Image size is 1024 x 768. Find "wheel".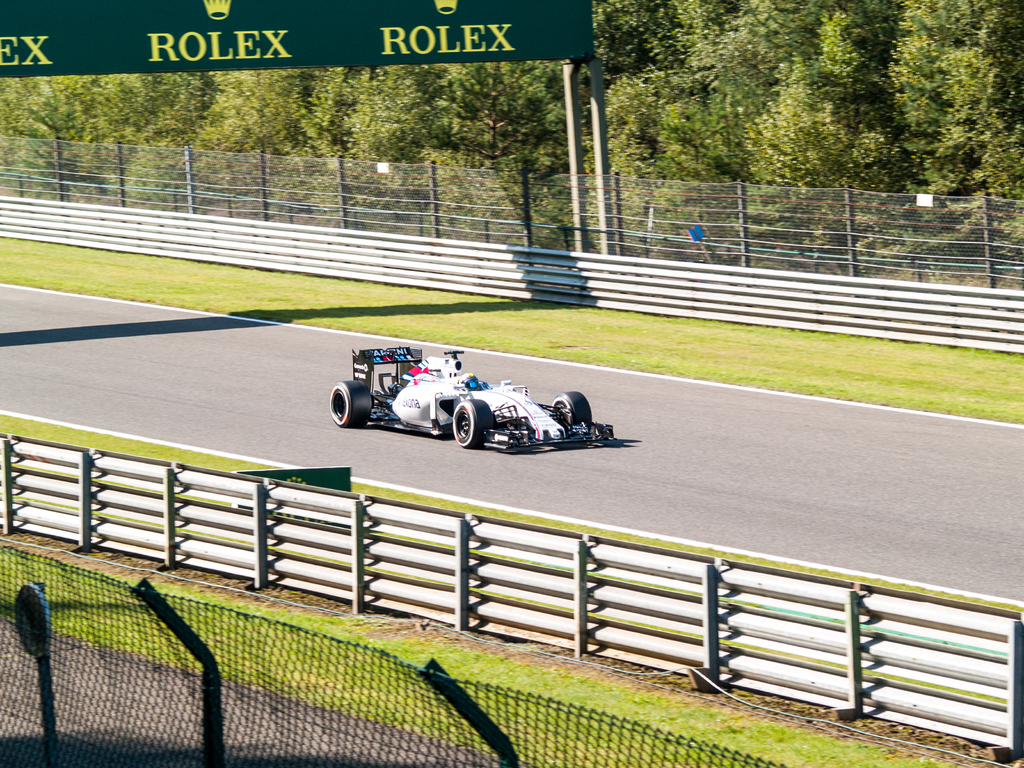
Rect(450, 392, 499, 447).
